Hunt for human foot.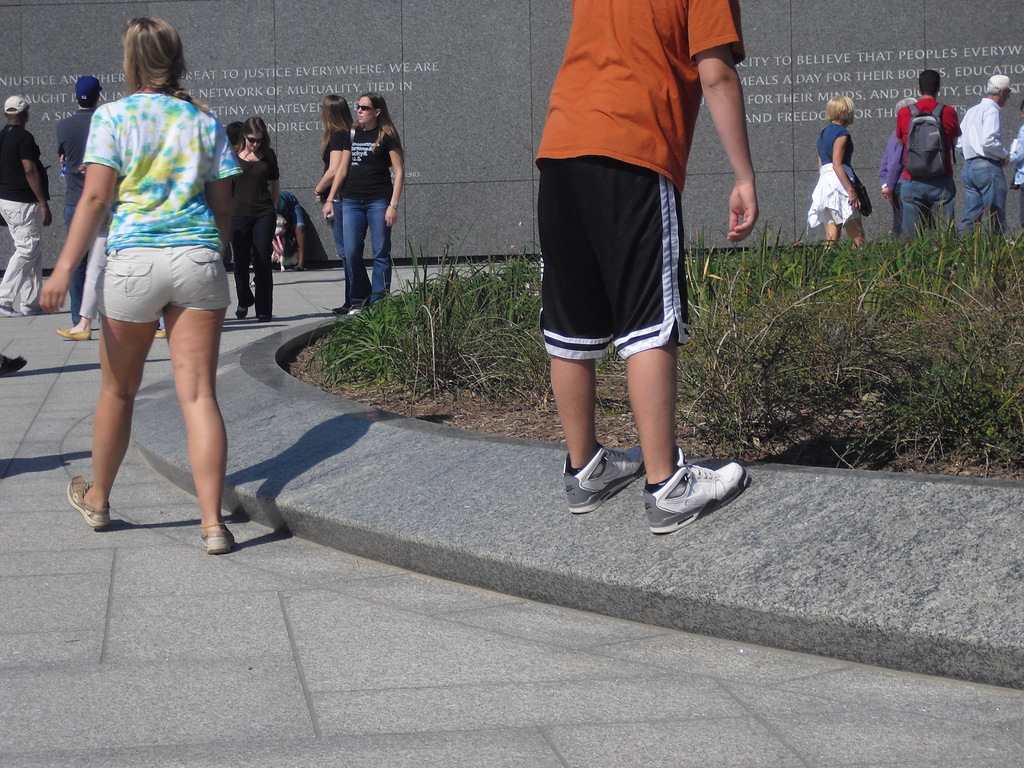
Hunted down at (left=57, top=316, right=94, bottom=342).
